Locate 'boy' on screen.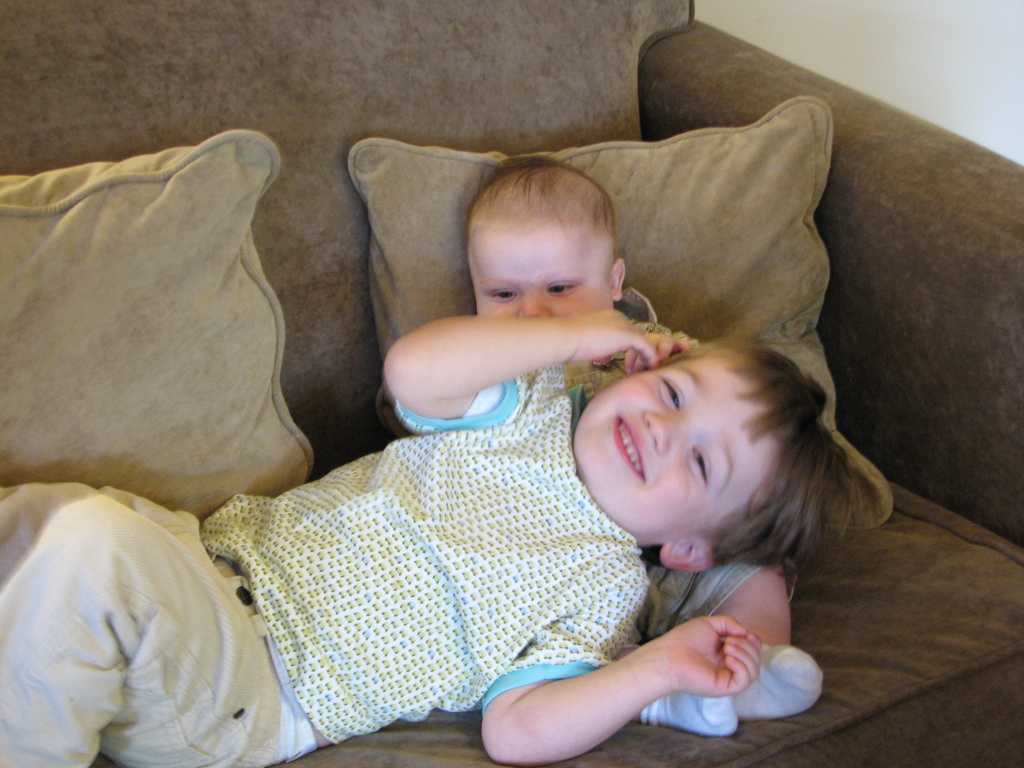
On screen at 0, 316, 890, 767.
